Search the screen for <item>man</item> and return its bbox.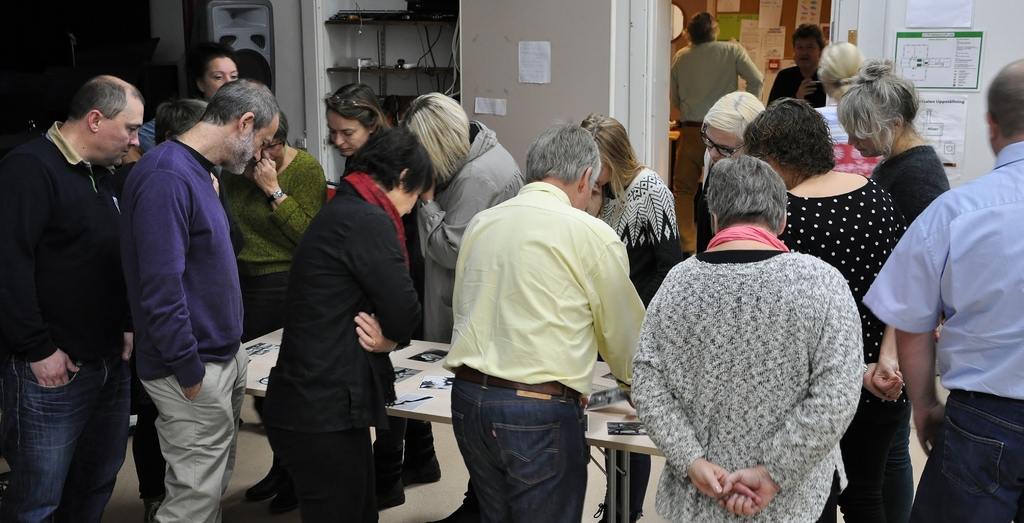
Found: <bbox>669, 15, 764, 259</bbox>.
